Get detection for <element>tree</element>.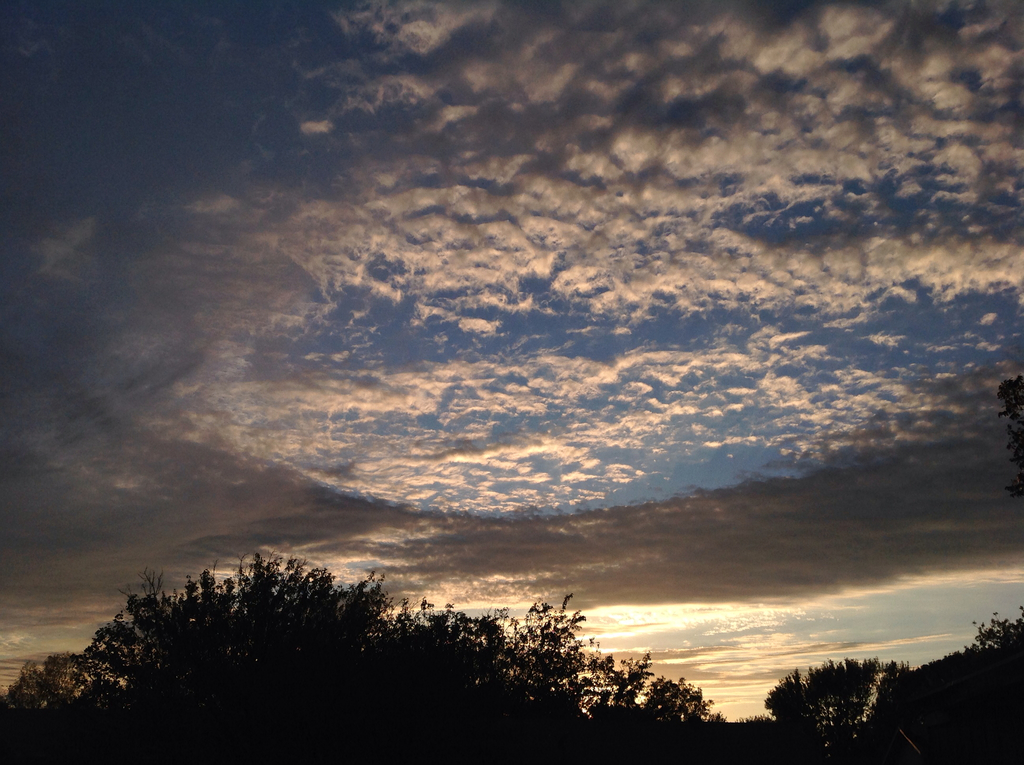
Detection: crop(586, 673, 743, 764).
